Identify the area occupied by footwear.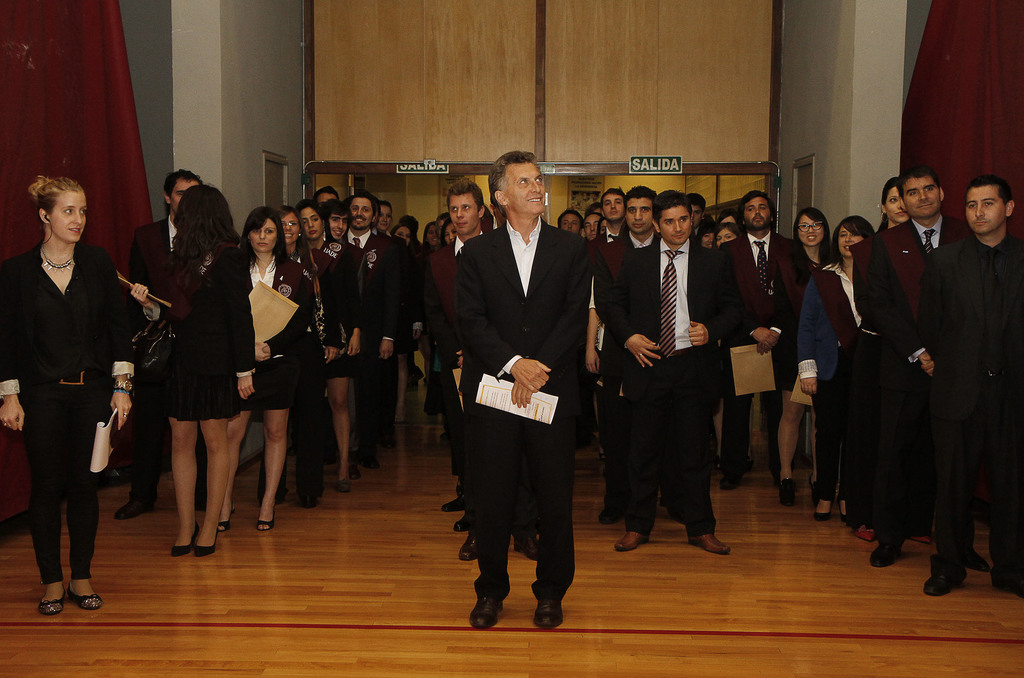
Area: bbox(440, 499, 468, 513).
